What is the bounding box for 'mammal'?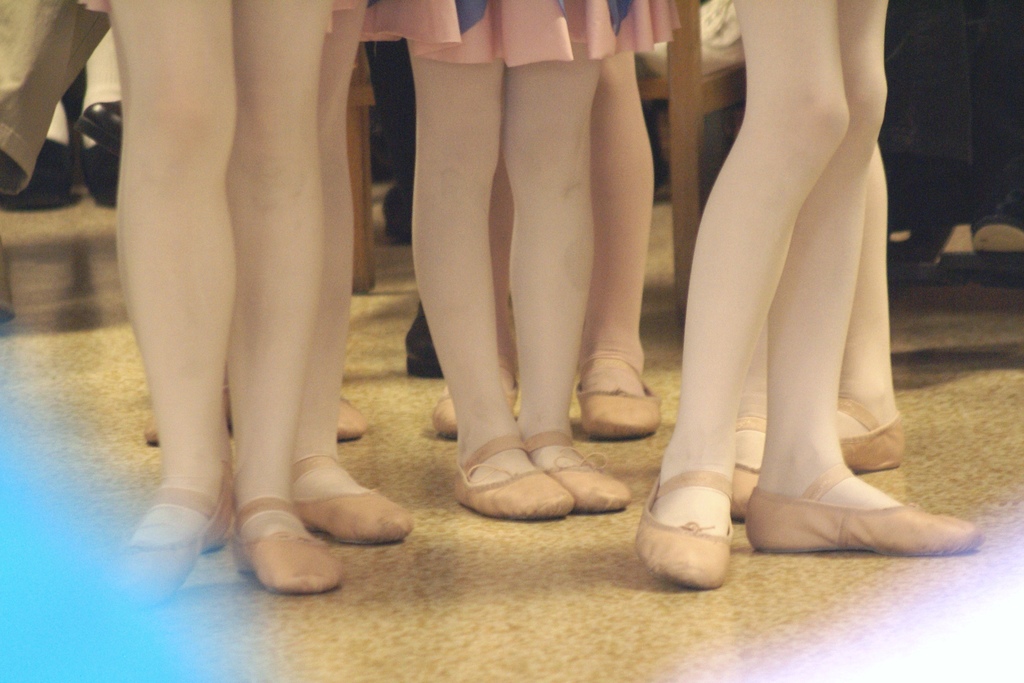
locate(365, 0, 686, 514).
